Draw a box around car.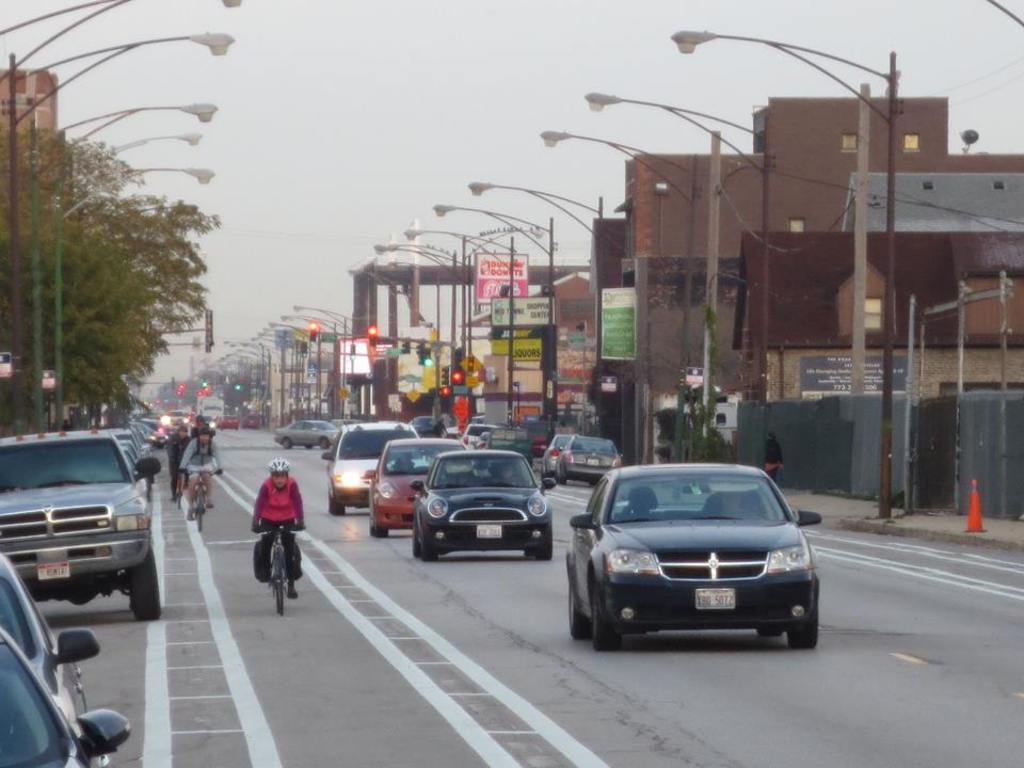
(left=462, top=426, right=502, bottom=449).
